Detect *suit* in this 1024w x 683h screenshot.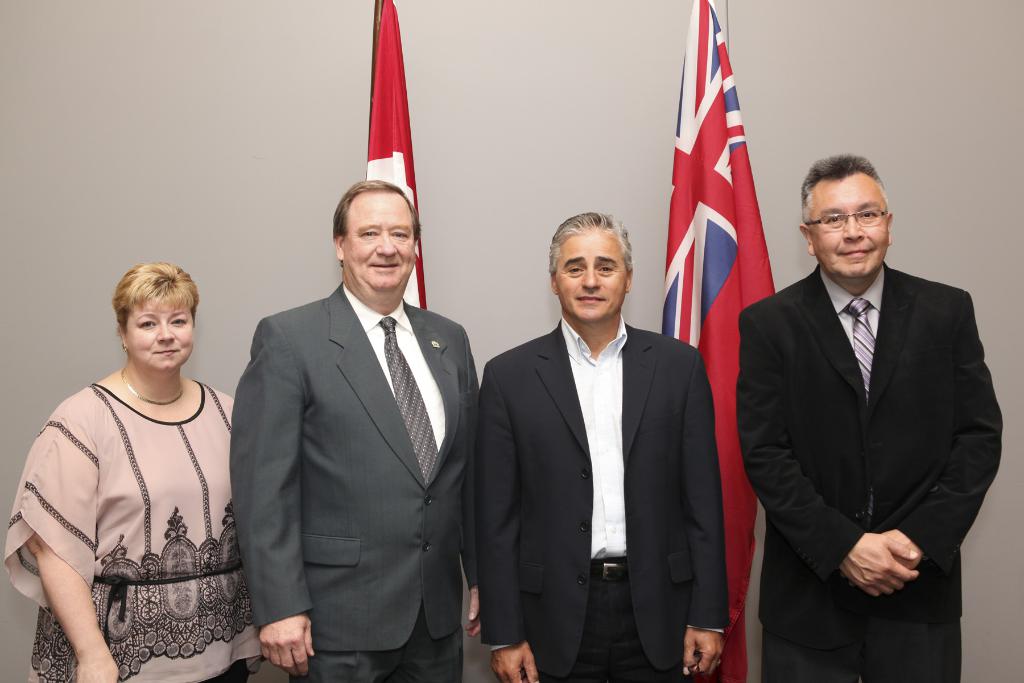
Detection: (left=732, top=151, right=1005, bottom=672).
